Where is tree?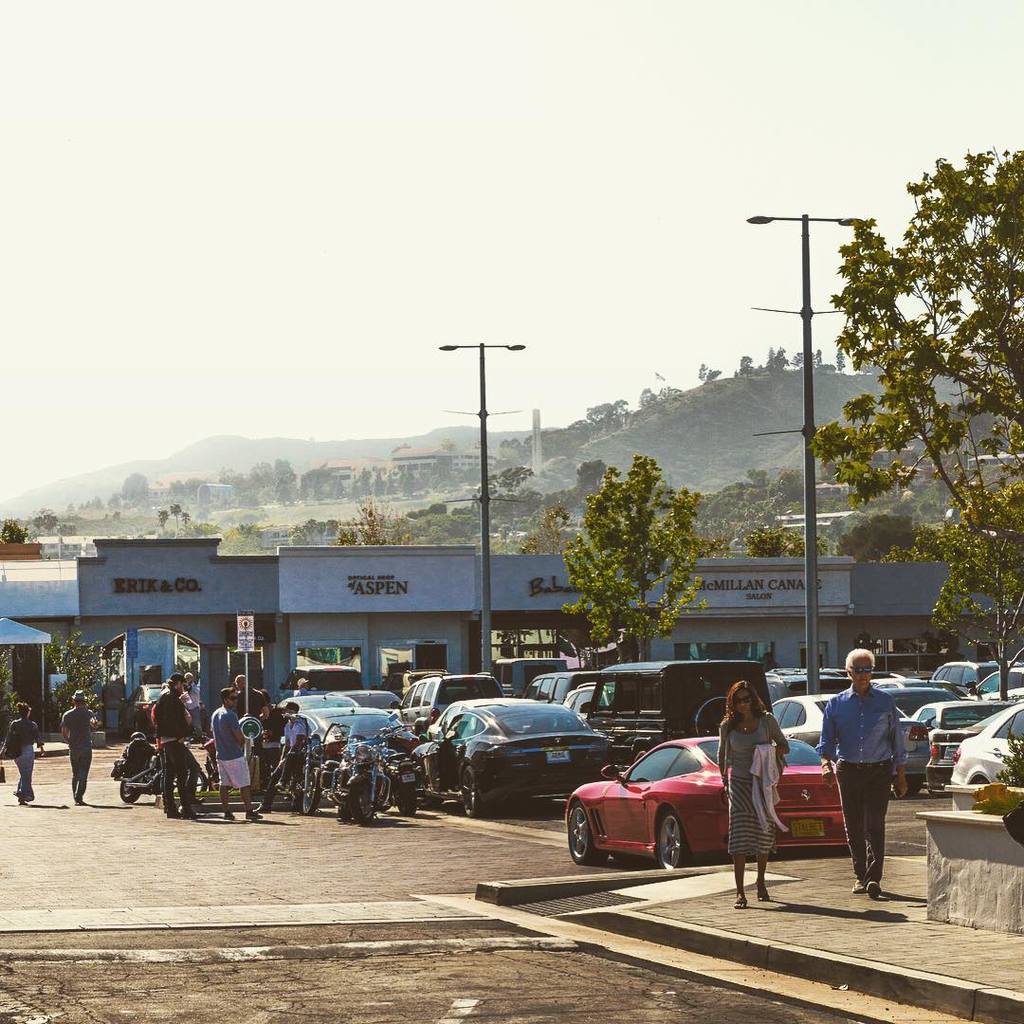
[left=764, top=353, right=780, bottom=372].
